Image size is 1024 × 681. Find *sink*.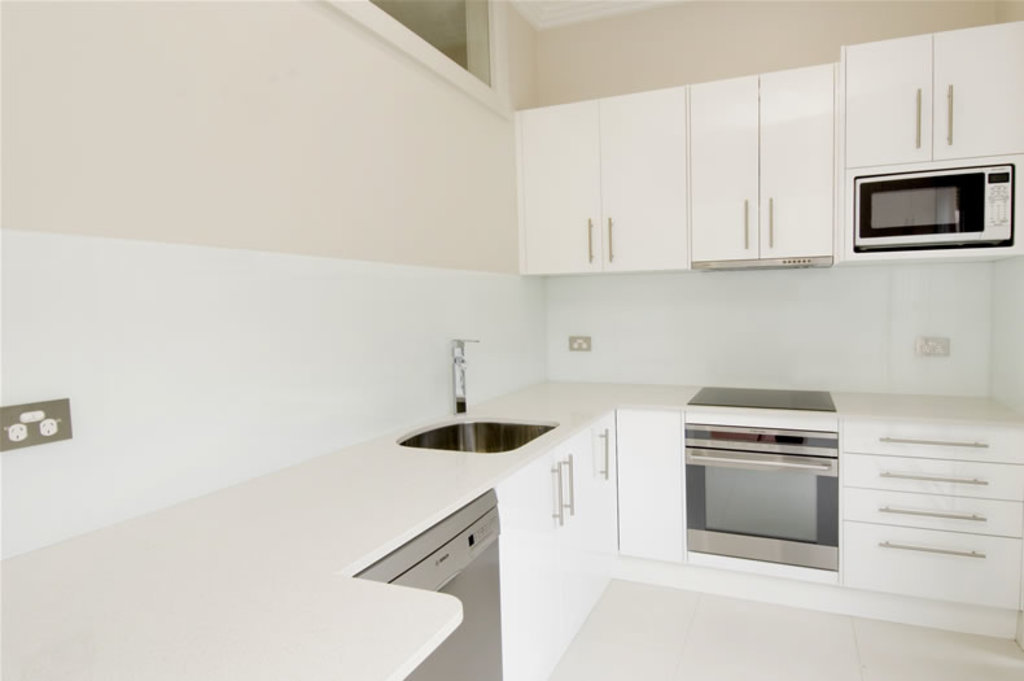
BBox(386, 331, 560, 454).
